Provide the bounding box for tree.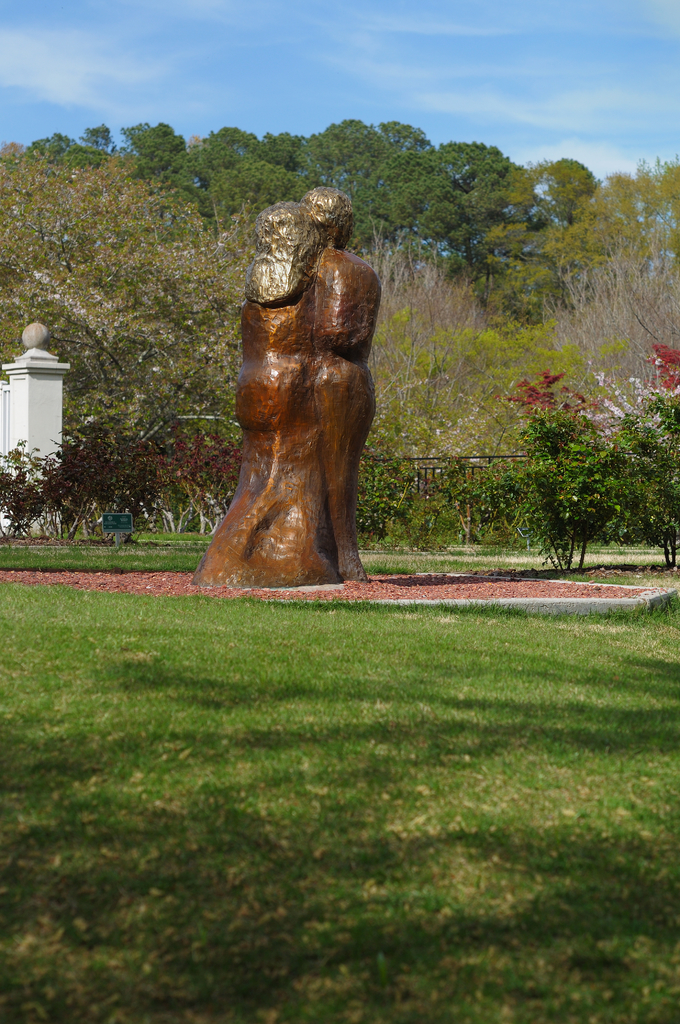
[x1=383, y1=319, x2=623, y2=475].
